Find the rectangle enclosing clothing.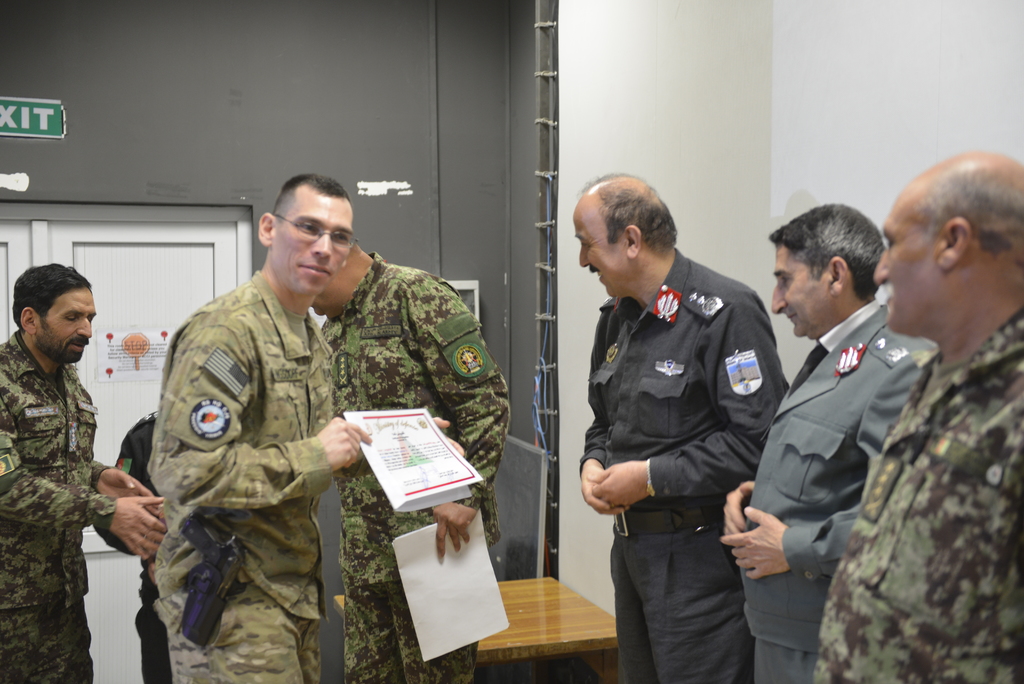
[left=140, top=258, right=339, bottom=683].
